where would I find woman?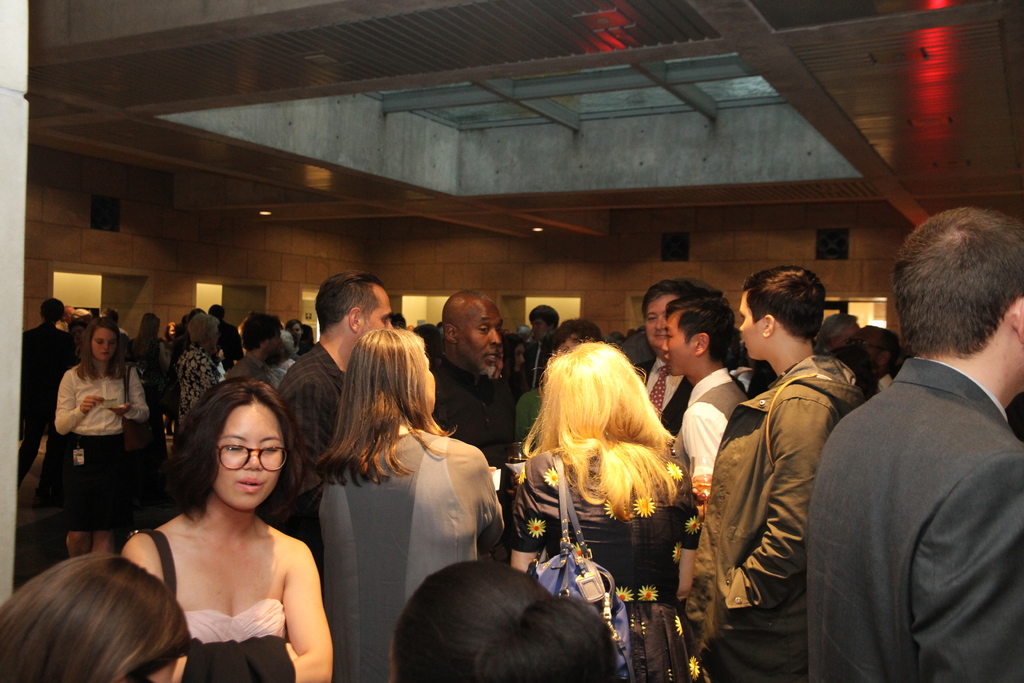
At 53,318,150,552.
